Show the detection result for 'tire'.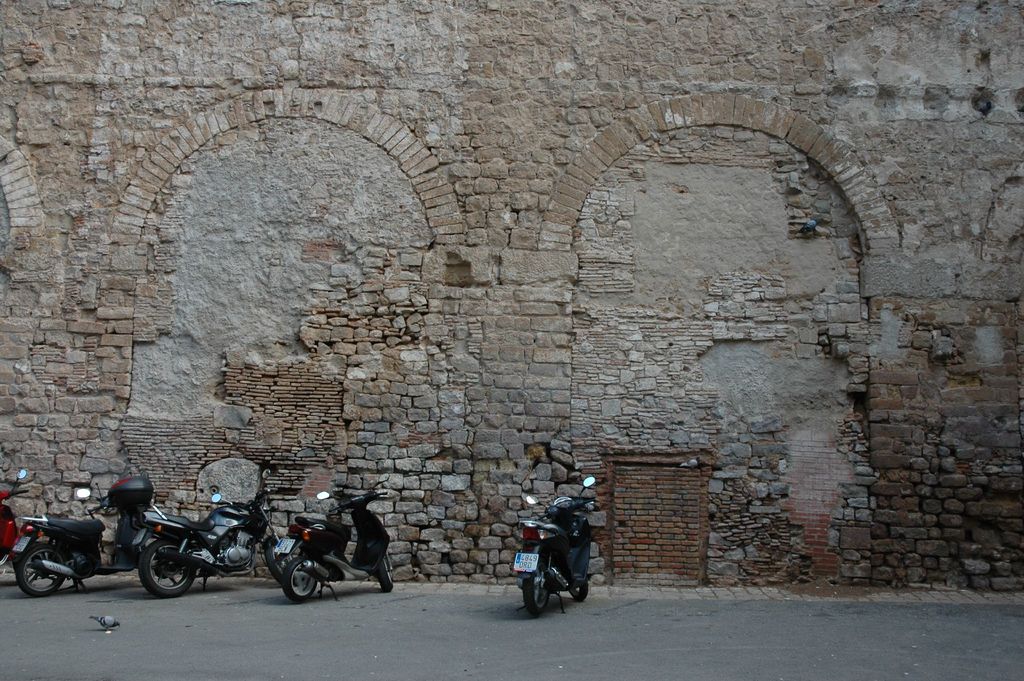
bbox(17, 542, 65, 595).
